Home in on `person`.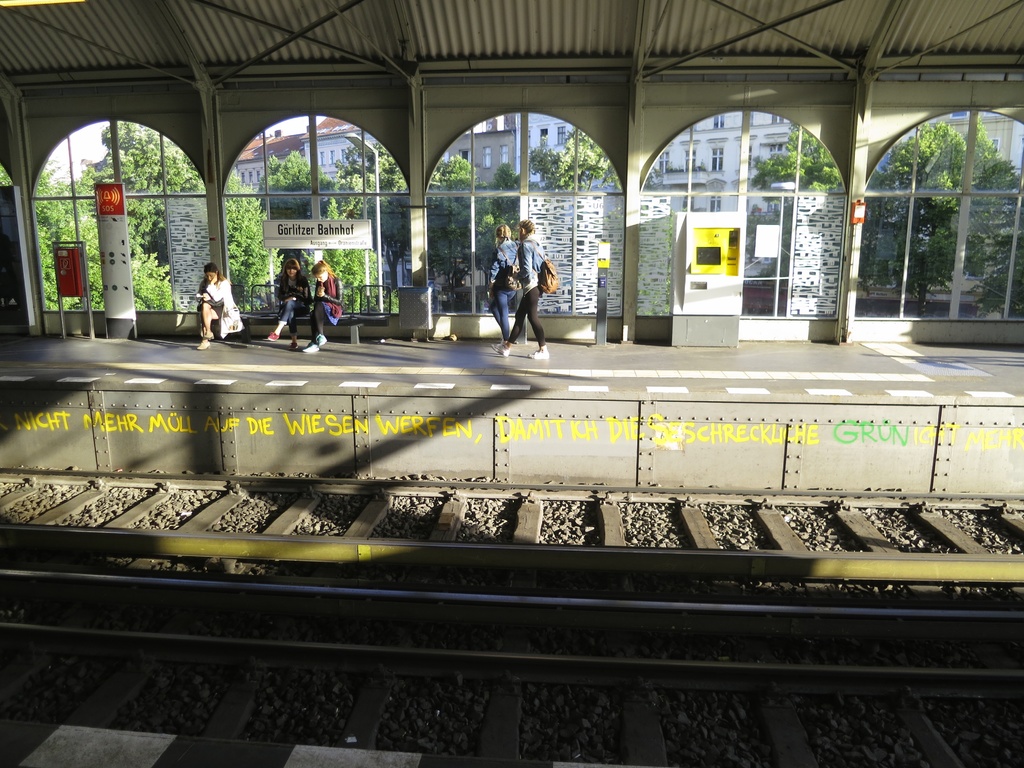
Homed in at detection(493, 219, 557, 359).
